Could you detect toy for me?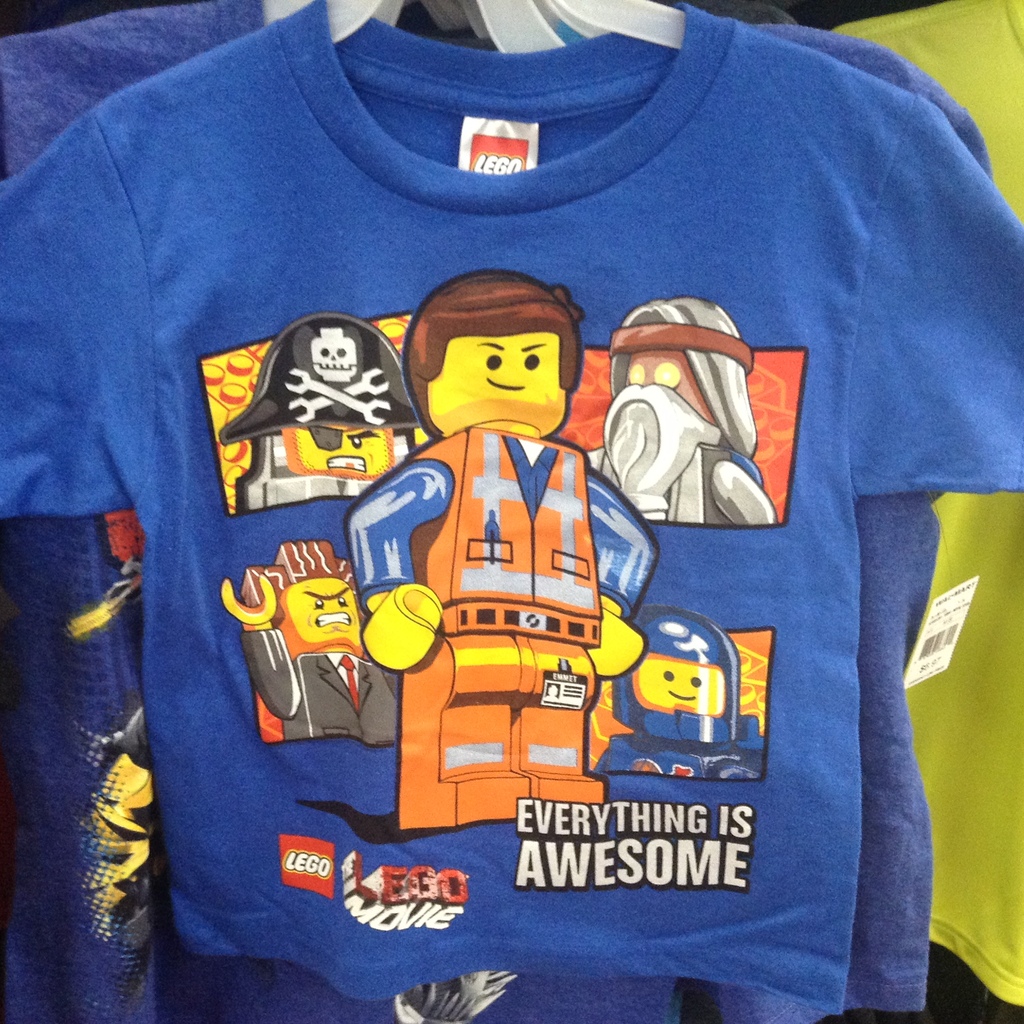
Detection result: 231/531/406/759.
